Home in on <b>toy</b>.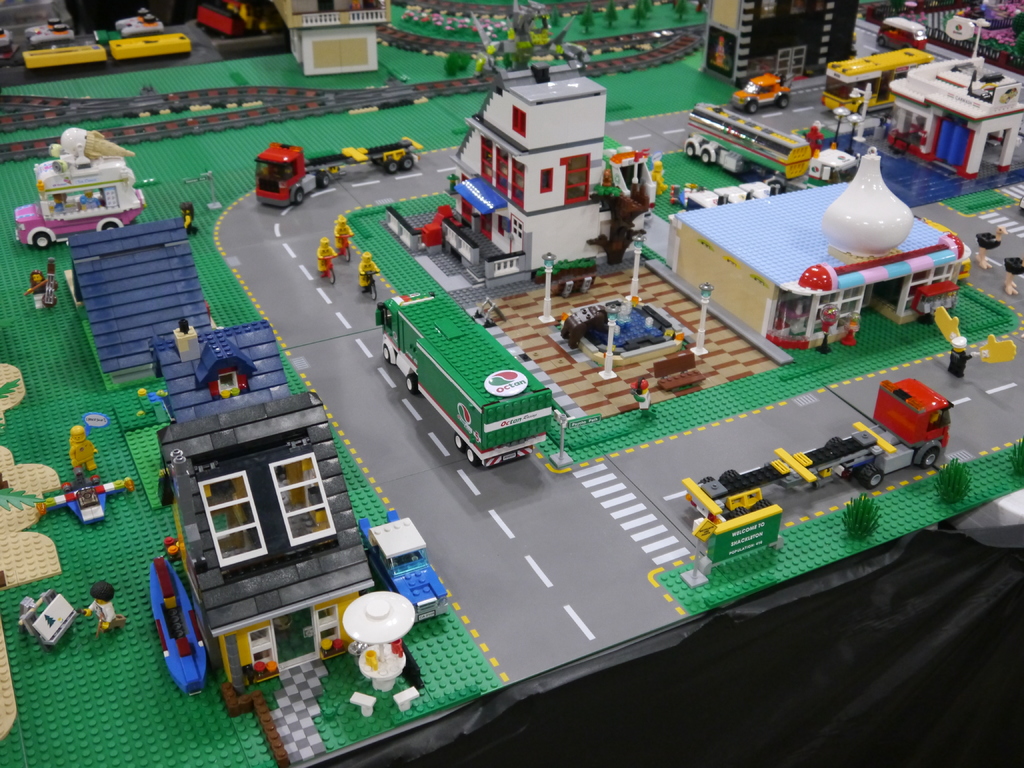
Homed in at {"left": 28, "top": 273, "right": 55, "bottom": 309}.
